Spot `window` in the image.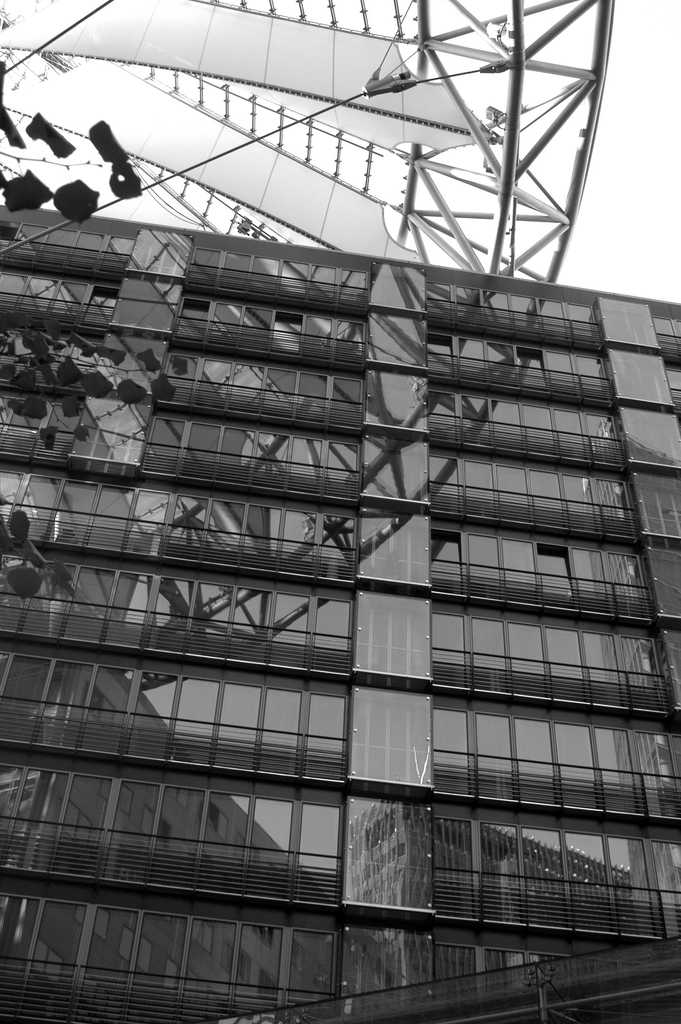
`window` found at {"x1": 432, "y1": 383, "x2": 624, "y2": 468}.
